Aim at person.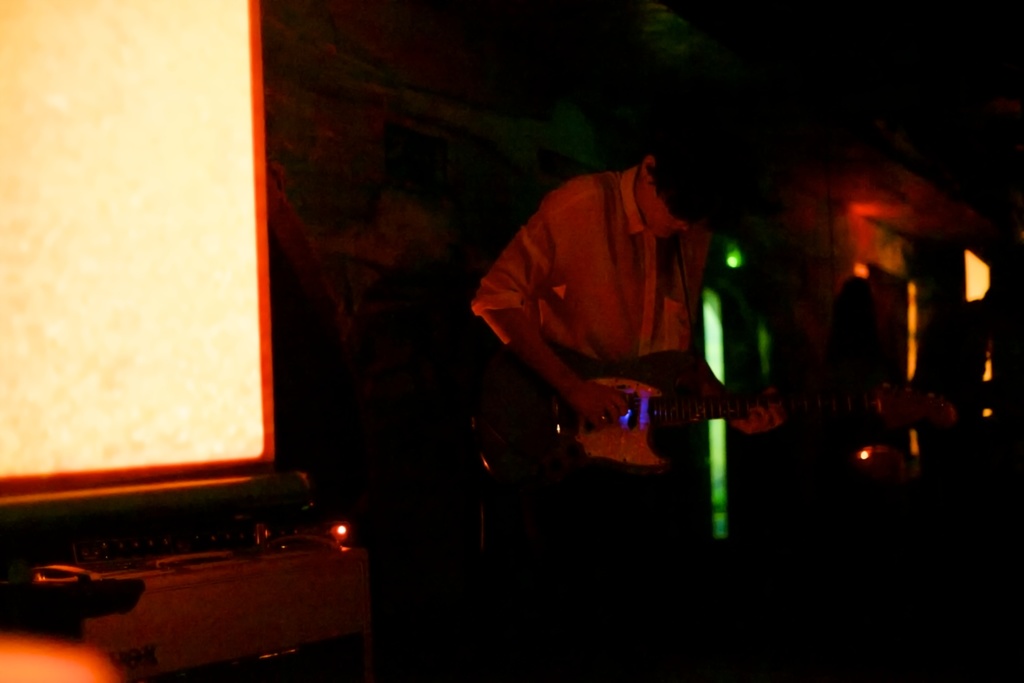
Aimed at [469, 117, 817, 593].
